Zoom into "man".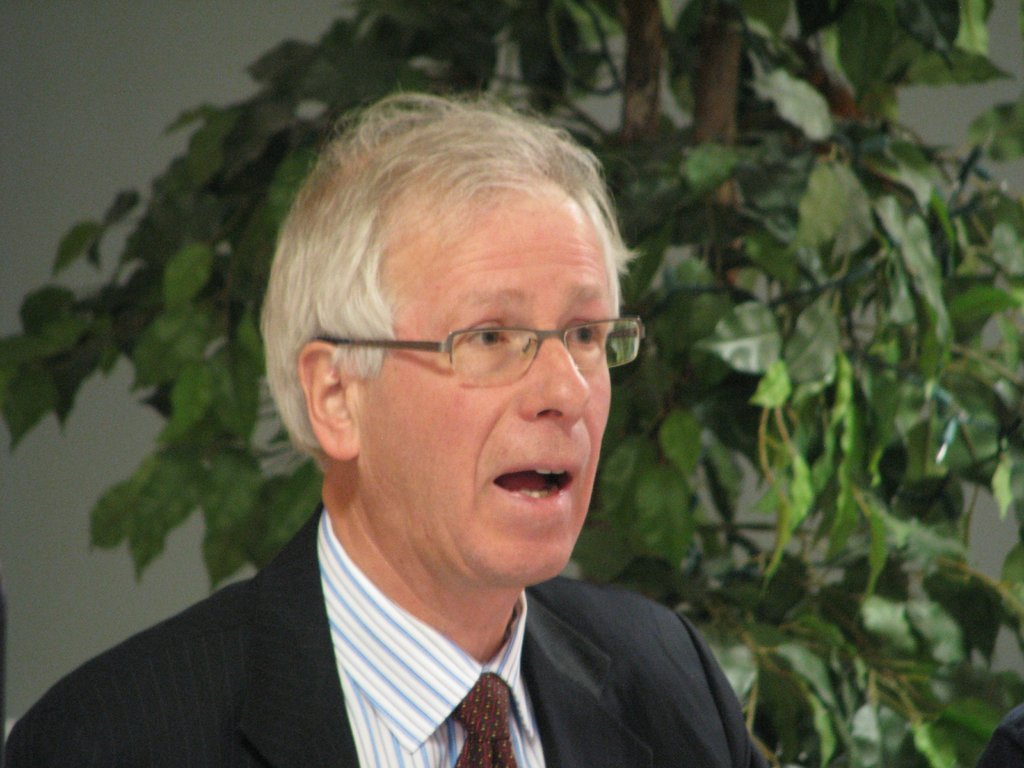
Zoom target: rect(67, 82, 802, 767).
